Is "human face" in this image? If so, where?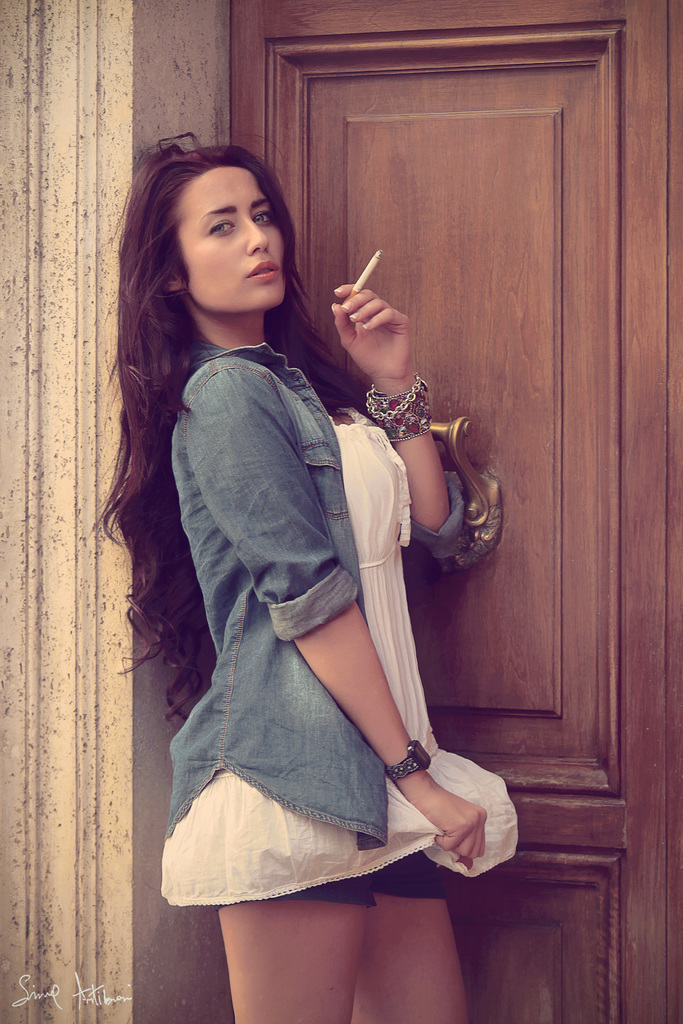
Yes, at crop(181, 165, 290, 308).
